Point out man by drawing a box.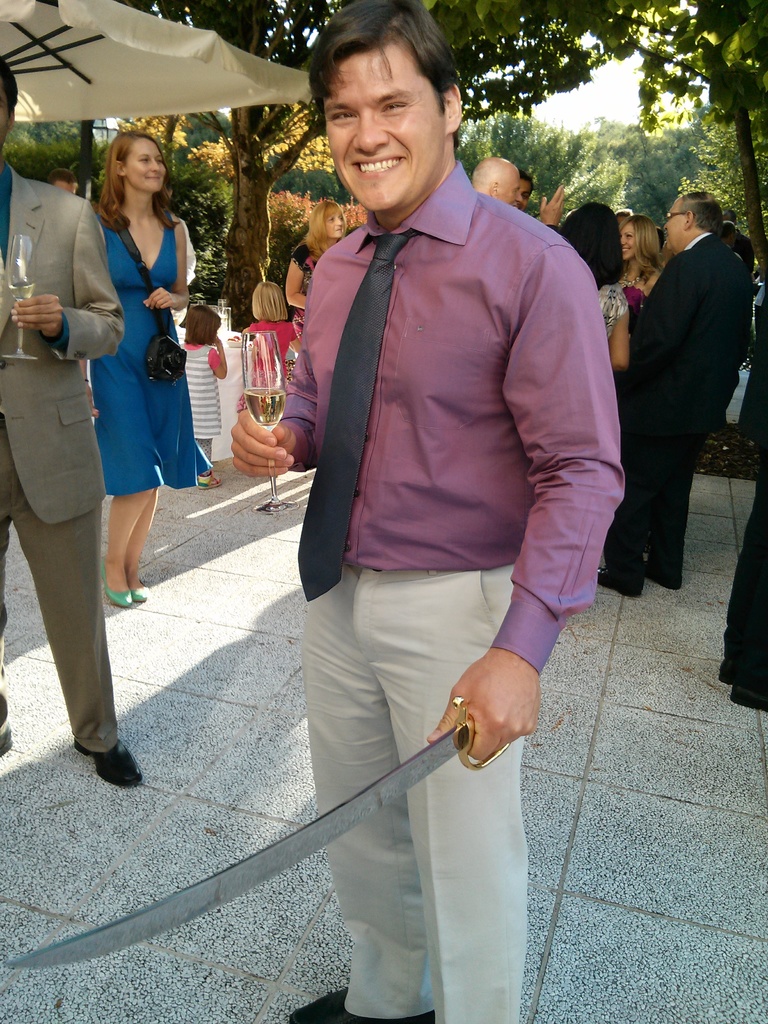
bbox=[598, 190, 749, 598].
